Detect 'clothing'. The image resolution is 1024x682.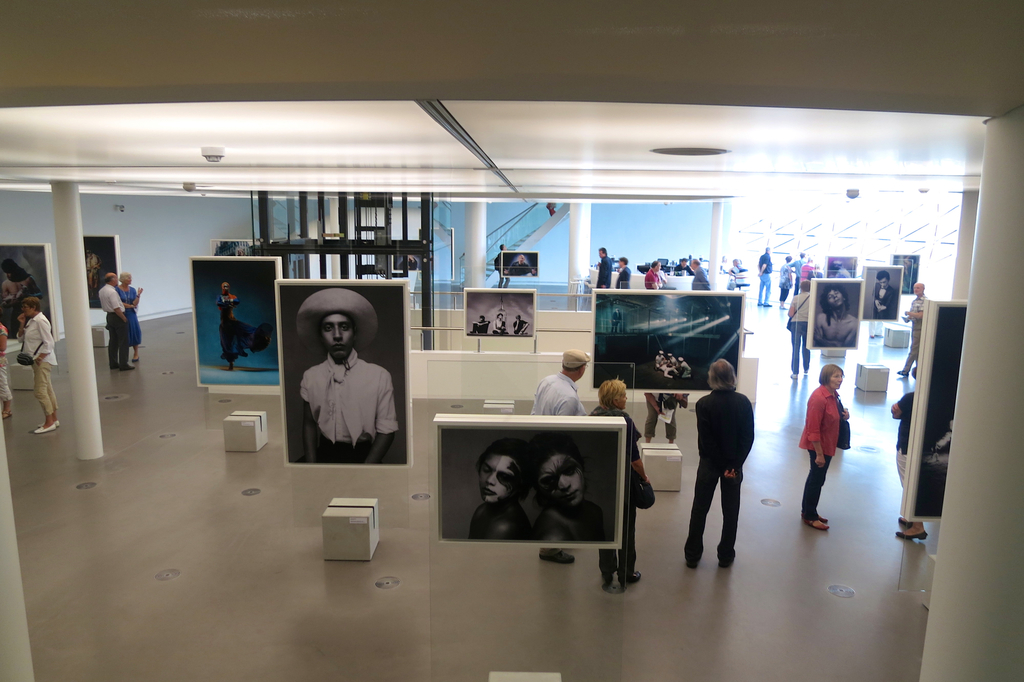
{"left": 120, "top": 287, "right": 143, "bottom": 339}.
